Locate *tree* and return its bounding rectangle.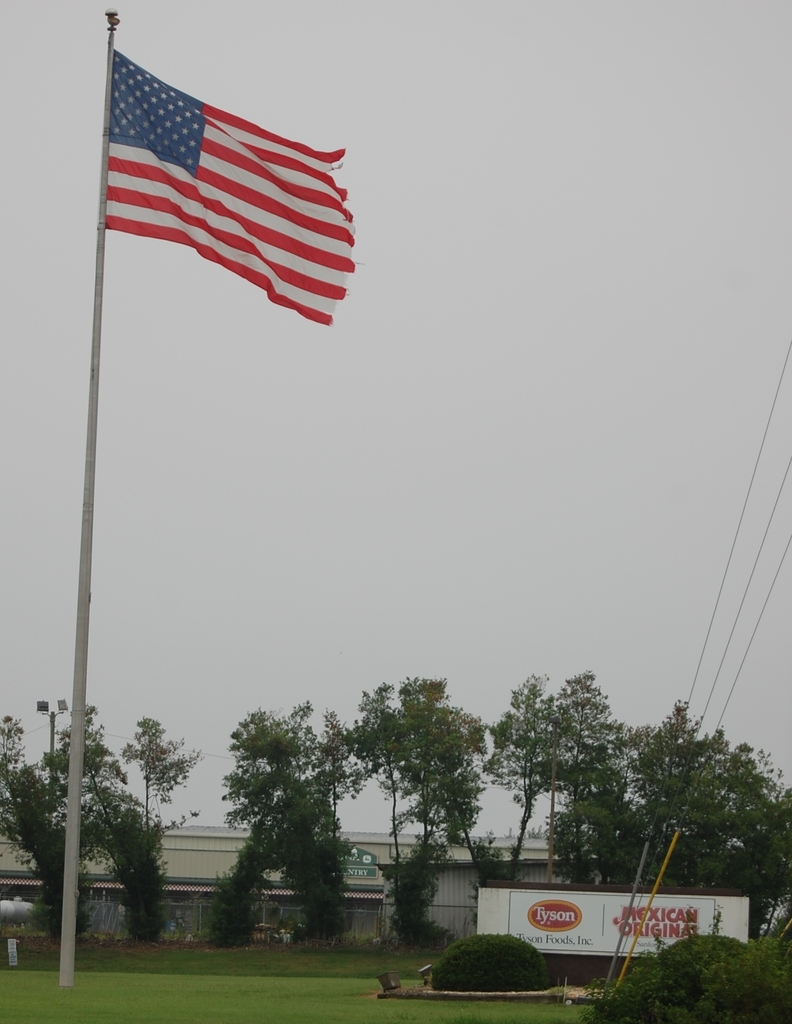
crop(33, 851, 91, 945).
